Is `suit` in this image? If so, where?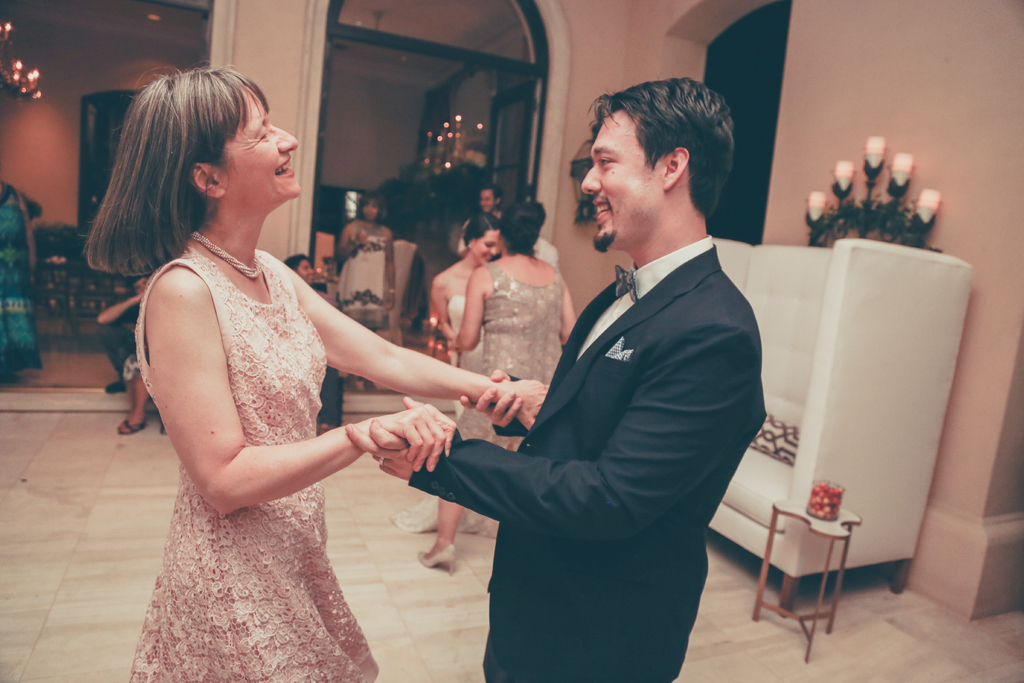
Yes, at {"left": 372, "top": 108, "right": 748, "bottom": 672}.
